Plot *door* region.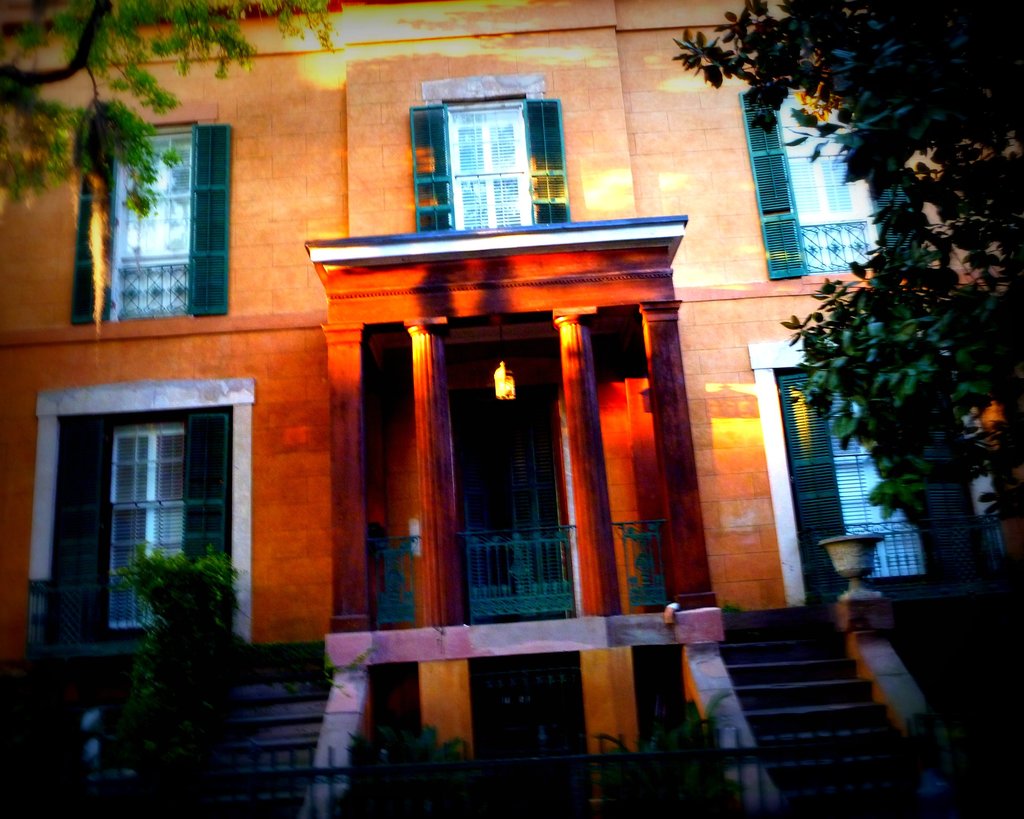
Plotted at region(456, 445, 573, 617).
